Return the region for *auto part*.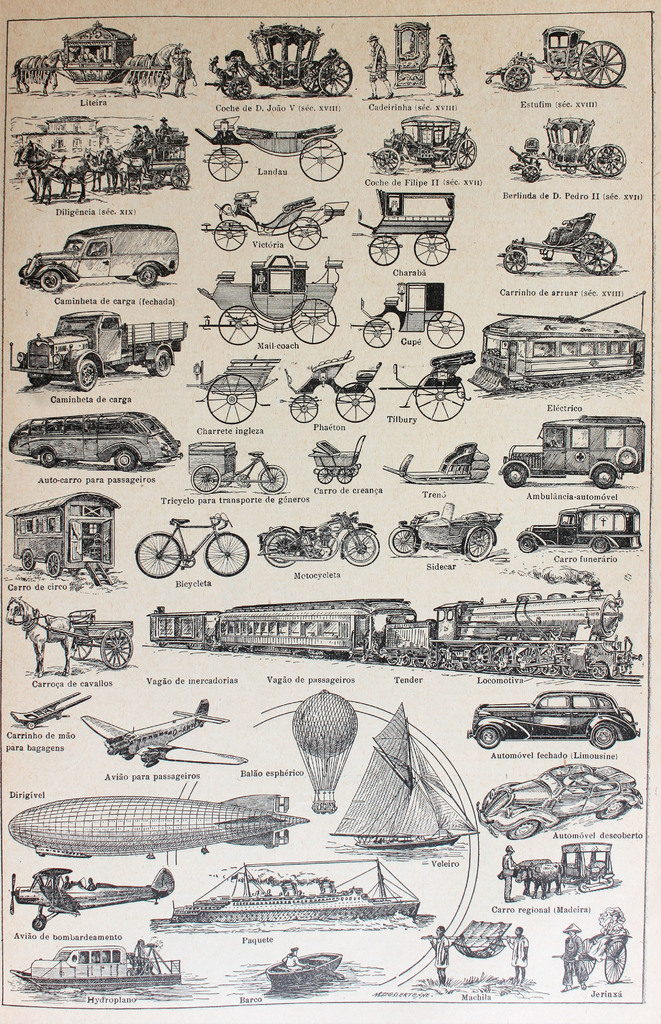
<box>99,630,130,668</box>.
